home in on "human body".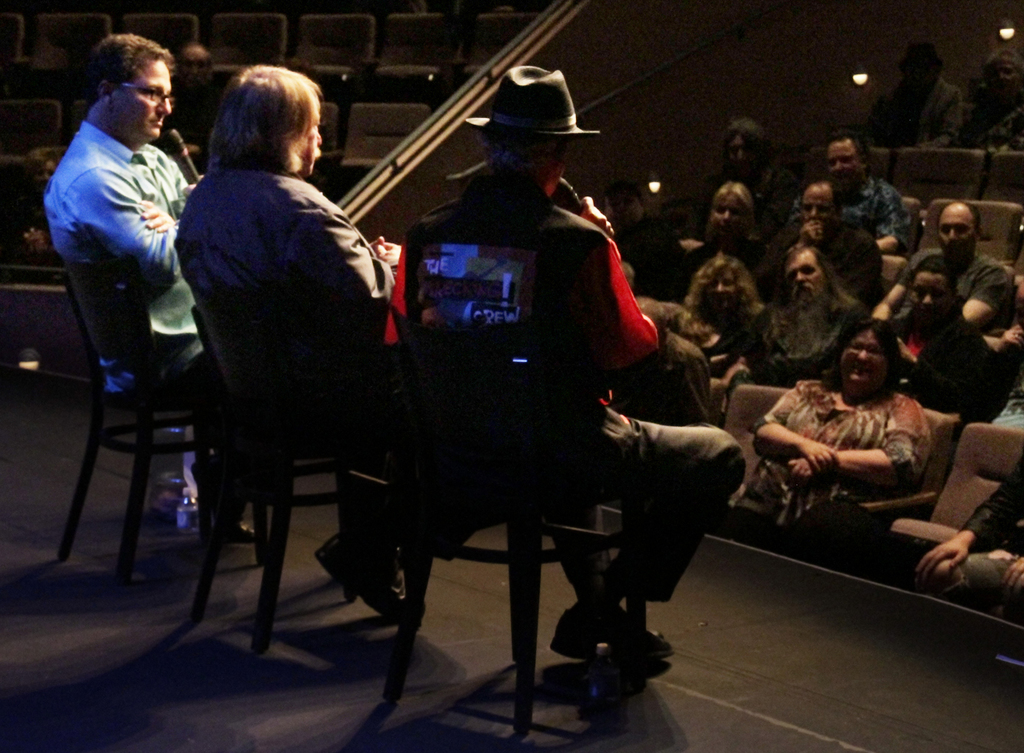
Homed in at (left=932, top=28, right=1023, bottom=152).
